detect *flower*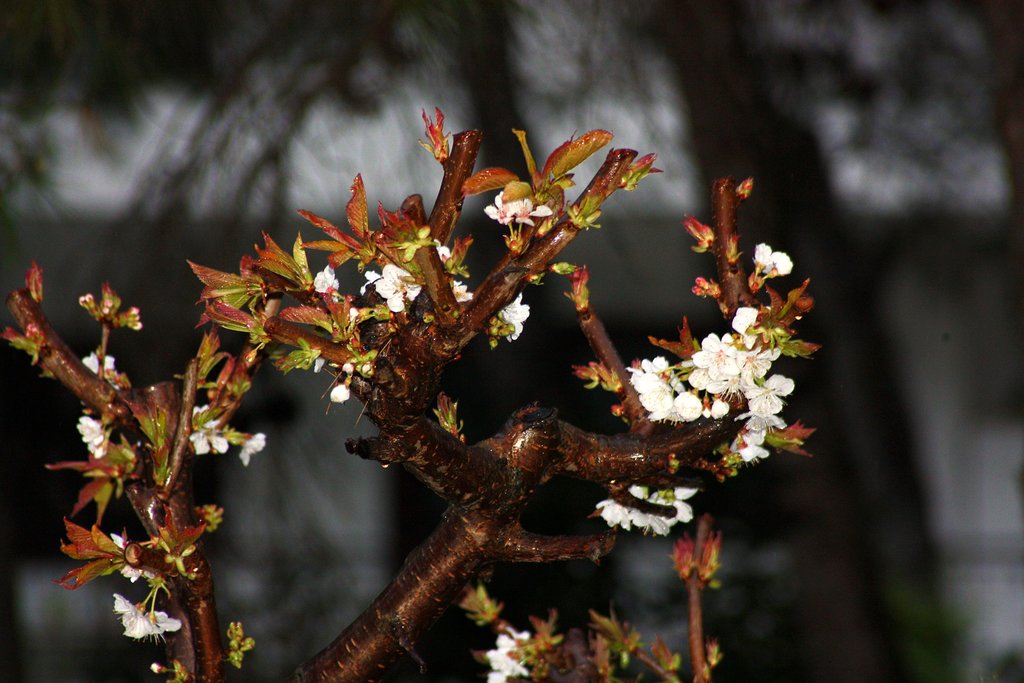
detection(309, 259, 342, 304)
